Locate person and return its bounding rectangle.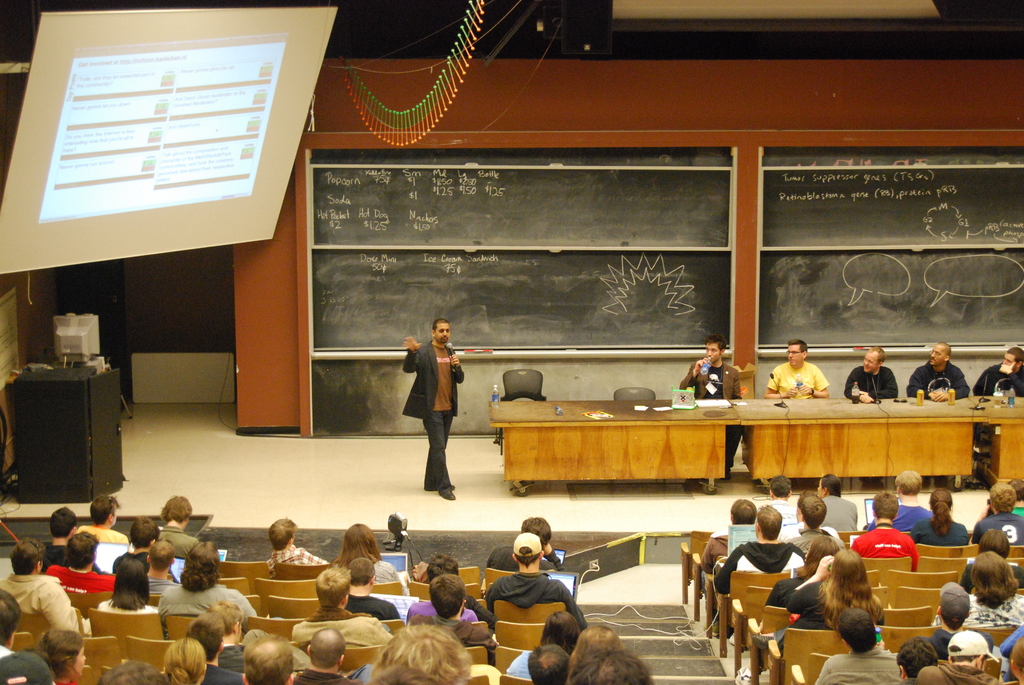
BBox(926, 583, 988, 659).
